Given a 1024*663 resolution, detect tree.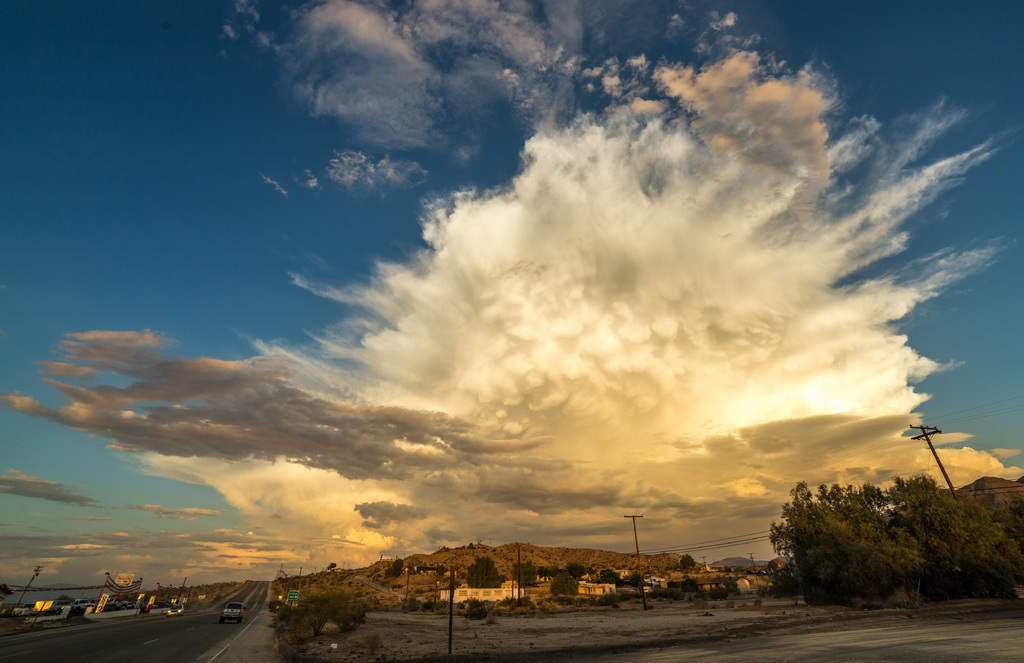
bbox=[460, 550, 506, 590].
